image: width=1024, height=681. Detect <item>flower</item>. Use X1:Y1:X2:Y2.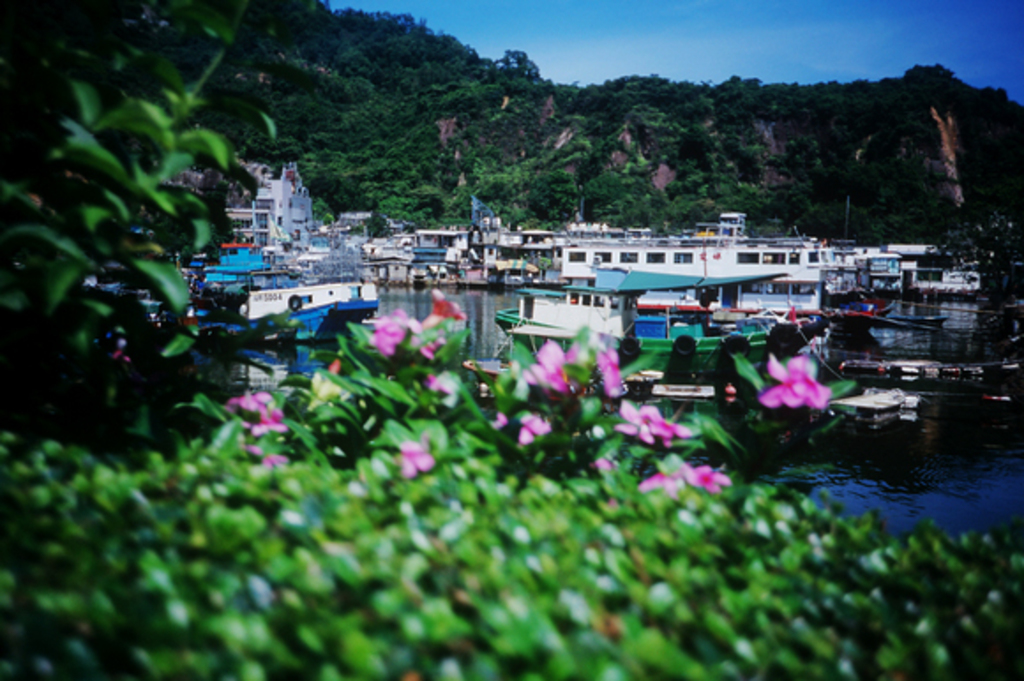
764:344:832:408.
